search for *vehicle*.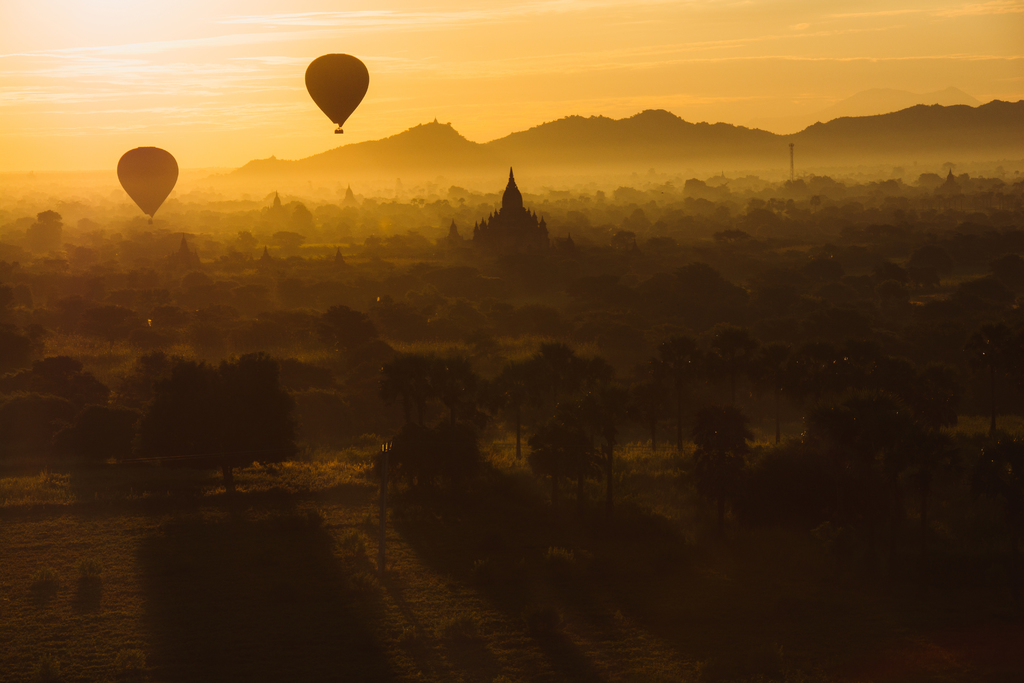
Found at [x1=111, y1=143, x2=181, y2=225].
